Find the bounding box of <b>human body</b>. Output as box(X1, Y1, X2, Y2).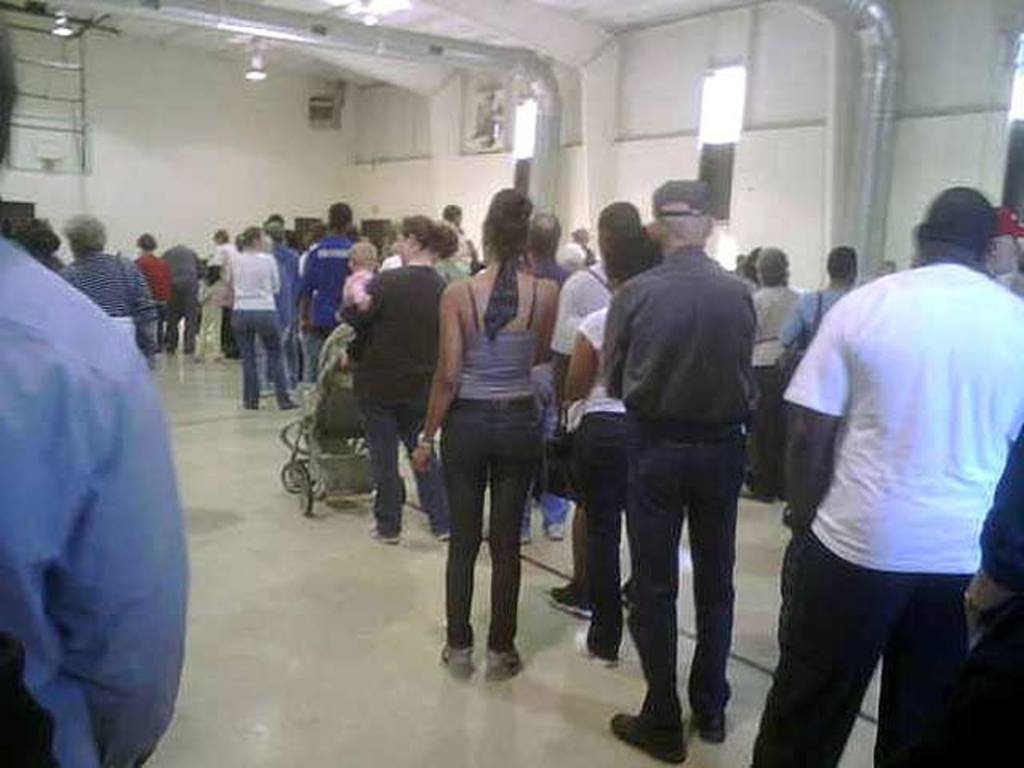
box(522, 251, 578, 549).
